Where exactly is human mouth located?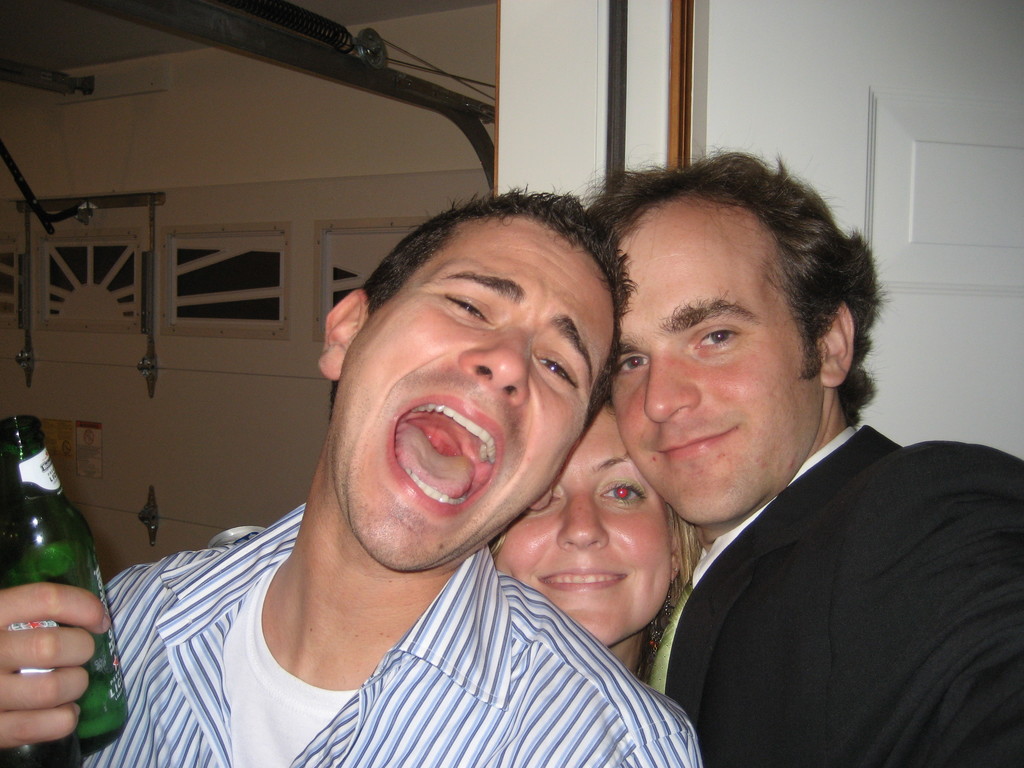
Its bounding box is select_region(536, 566, 634, 591).
